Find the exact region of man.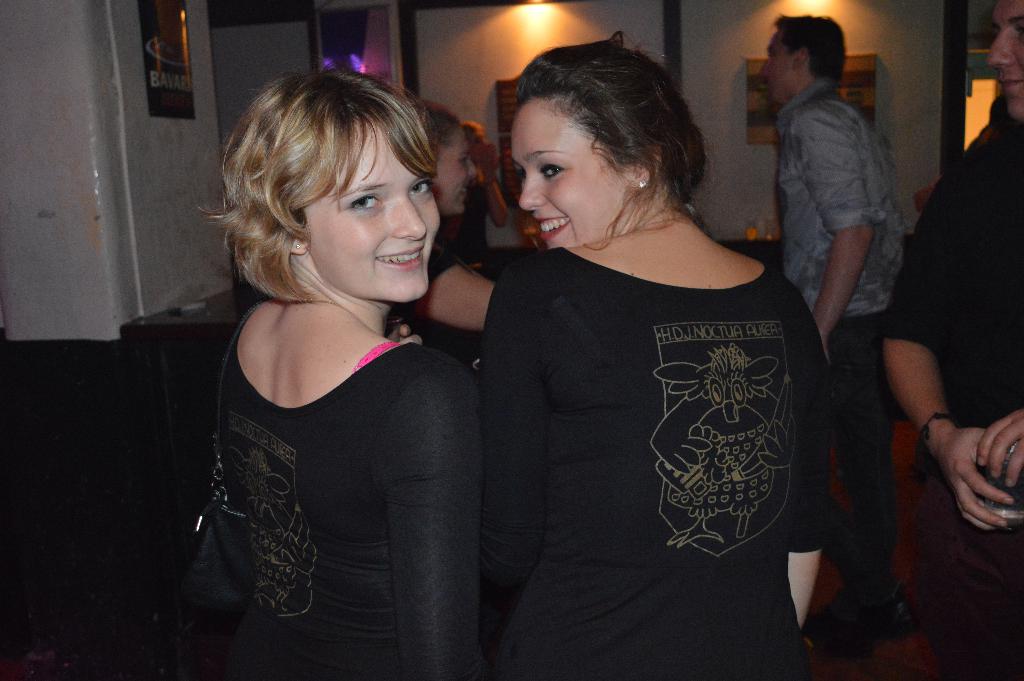
Exact region: {"left": 884, "top": 0, "right": 1023, "bottom": 680}.
